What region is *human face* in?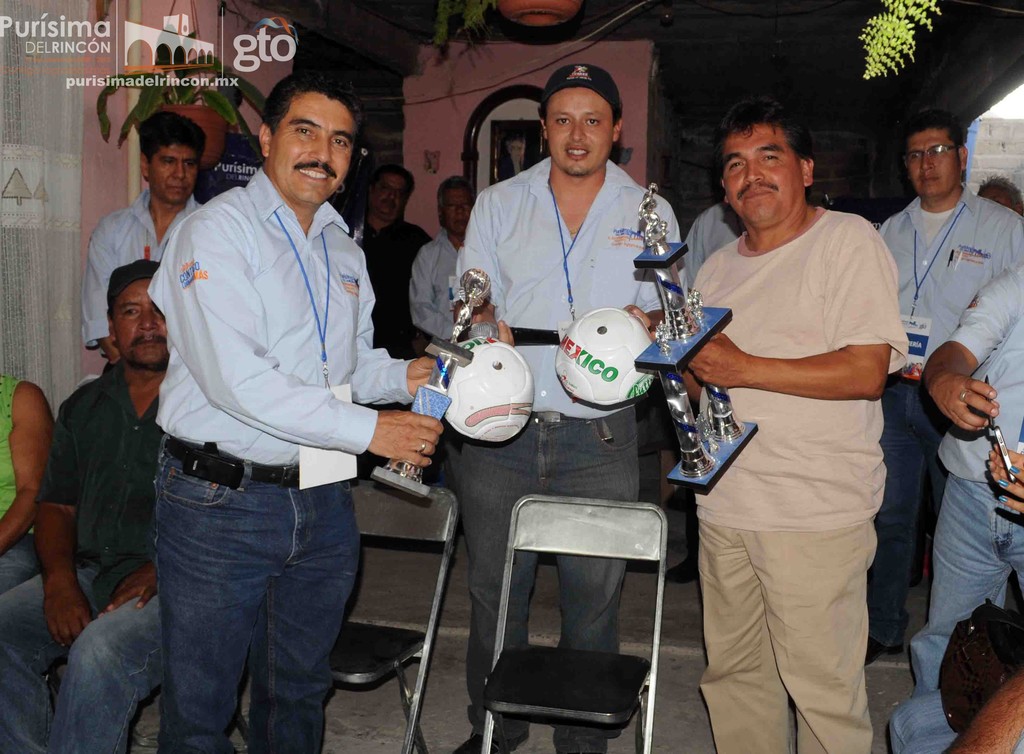
bbox(907, 127, 961, 201).
